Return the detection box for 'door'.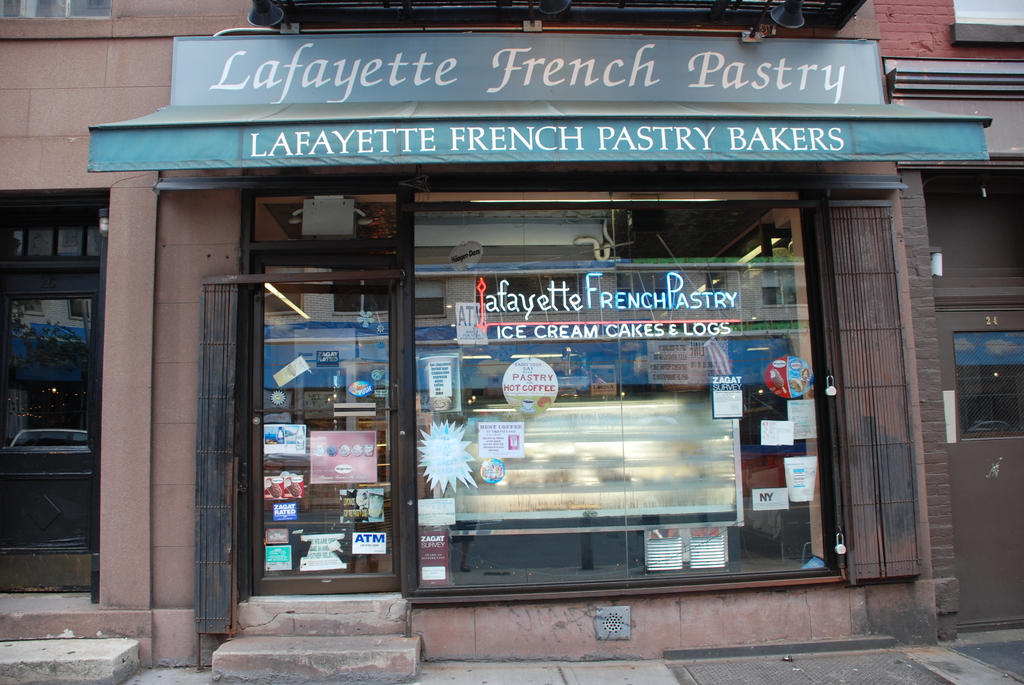
[x1=250, y1=254, x2=403, y2=594].
